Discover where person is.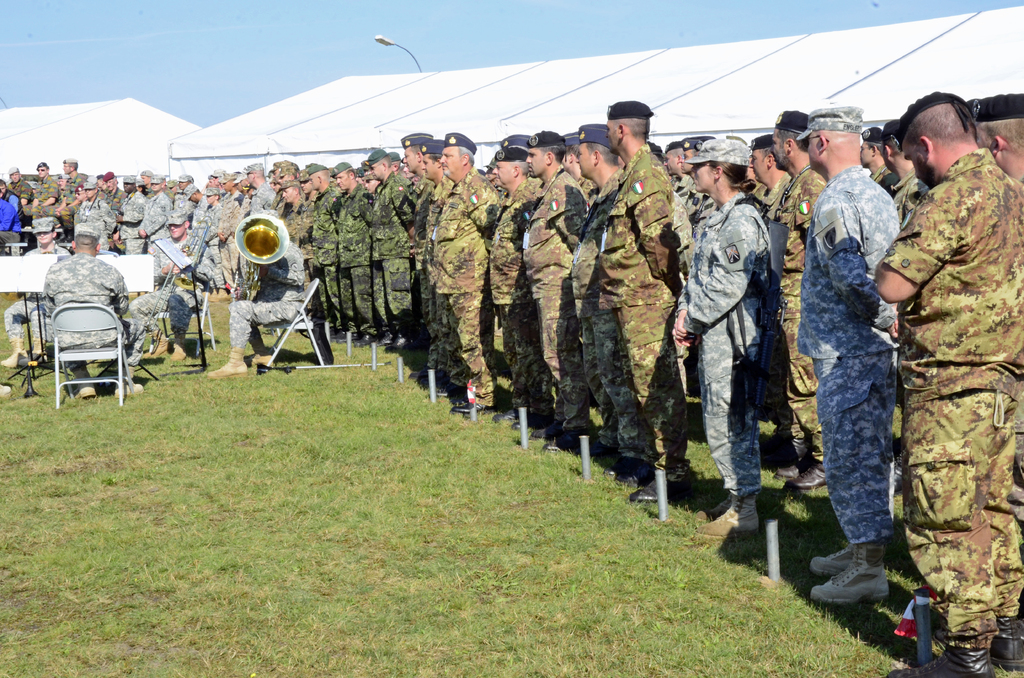
Discovered at (left=45, top=222, right=131, bottom=401).
